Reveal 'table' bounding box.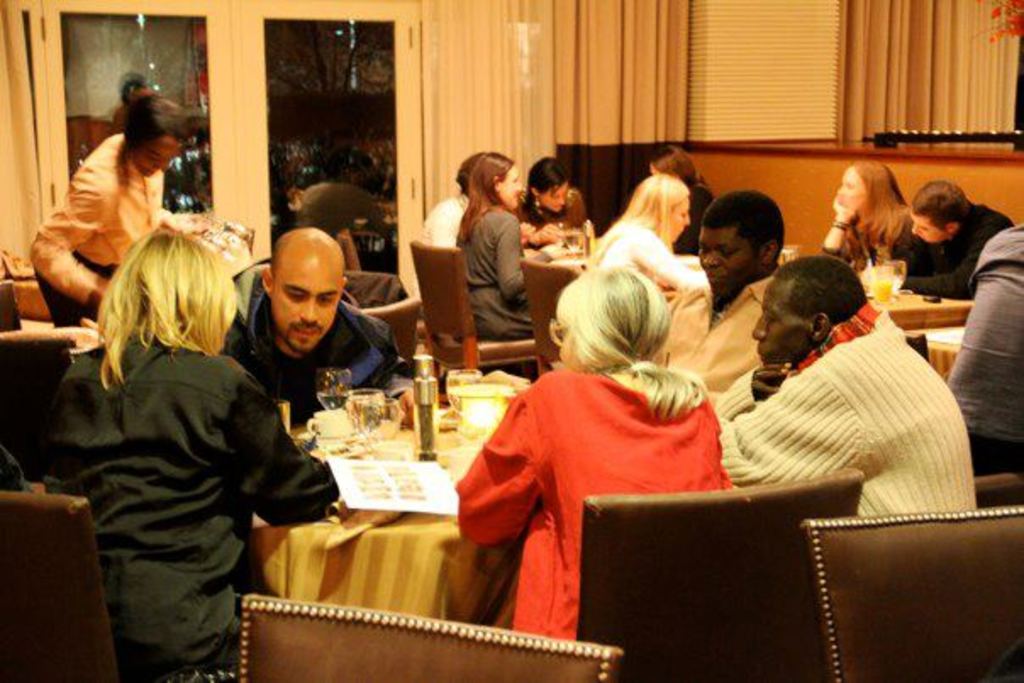
Revealed: 251, 385, 534, 624.
